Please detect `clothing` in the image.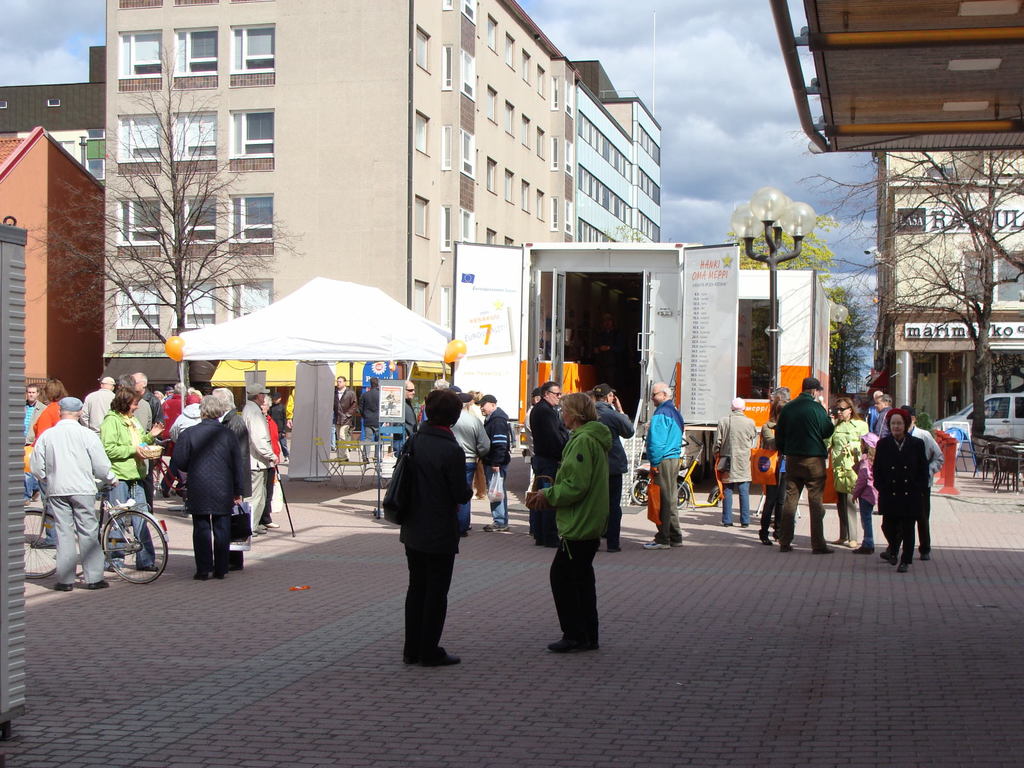
(713,409,759,519).
